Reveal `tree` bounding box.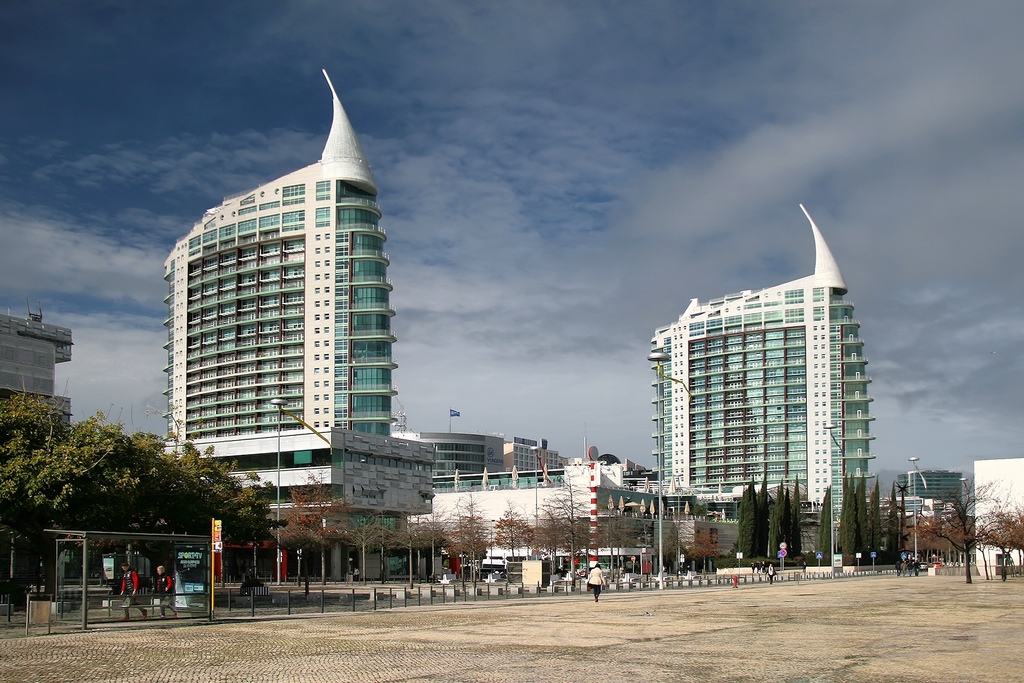
Revealed: x1=965 y1=506 x2=1023 y2=580.
